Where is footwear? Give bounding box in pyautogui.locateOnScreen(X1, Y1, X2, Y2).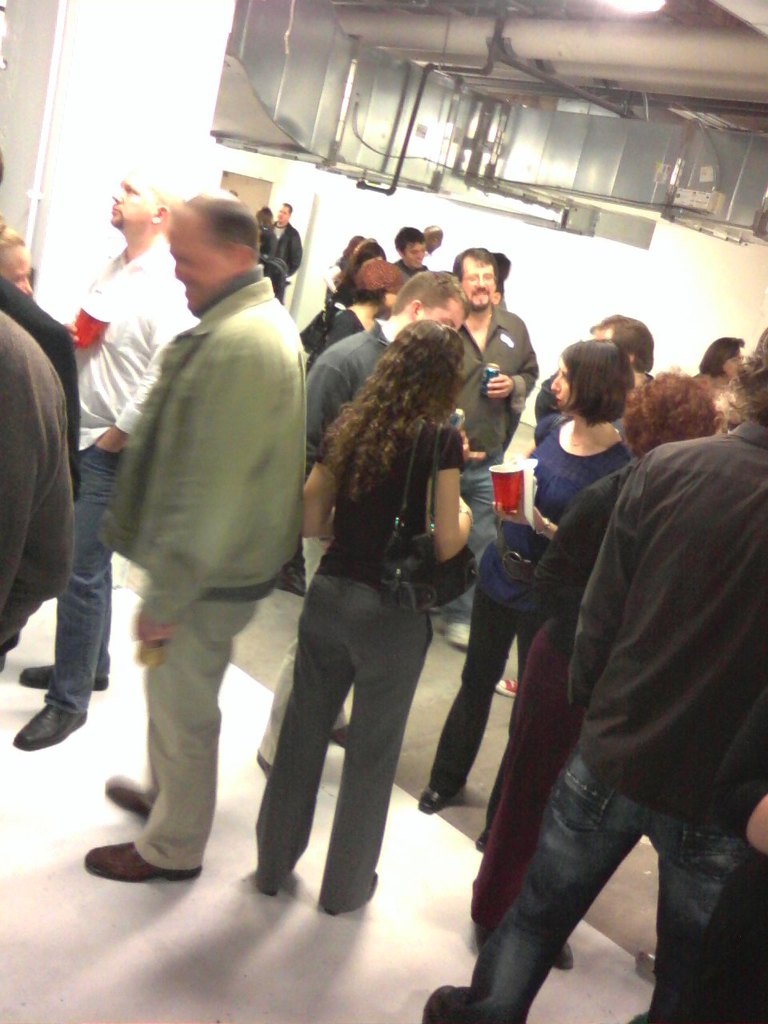
pyautogui.locateOnScreen(102, 774, 157, 816).
